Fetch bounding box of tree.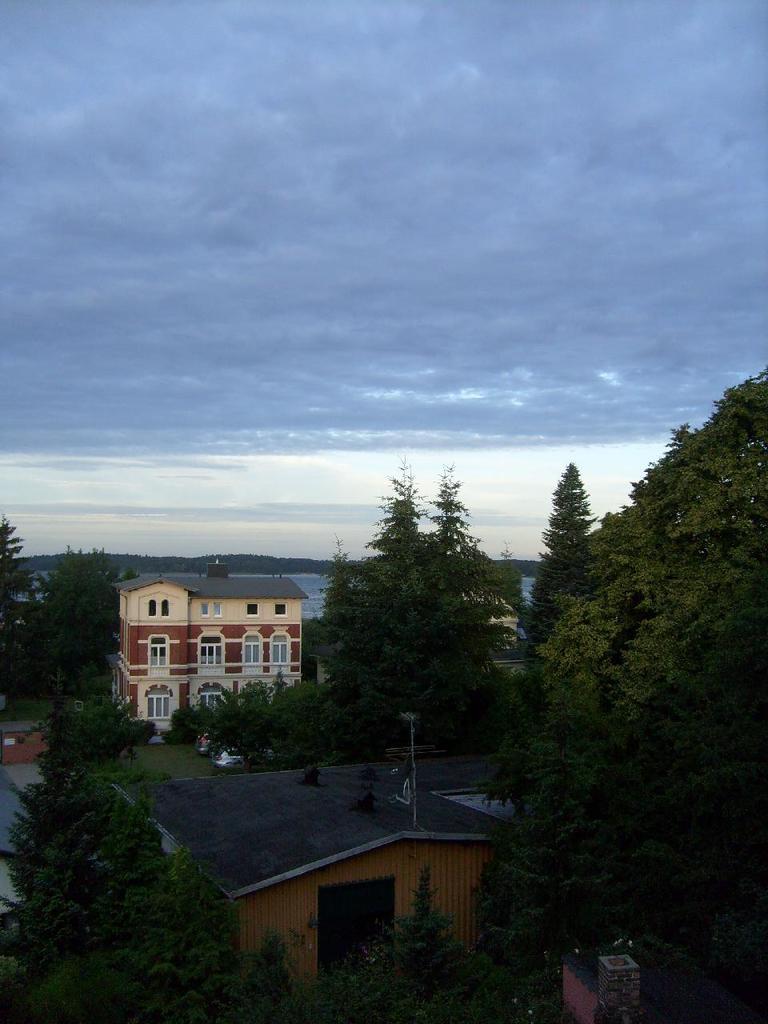
Bbox: l=292, t=462, r=533, b=765.
